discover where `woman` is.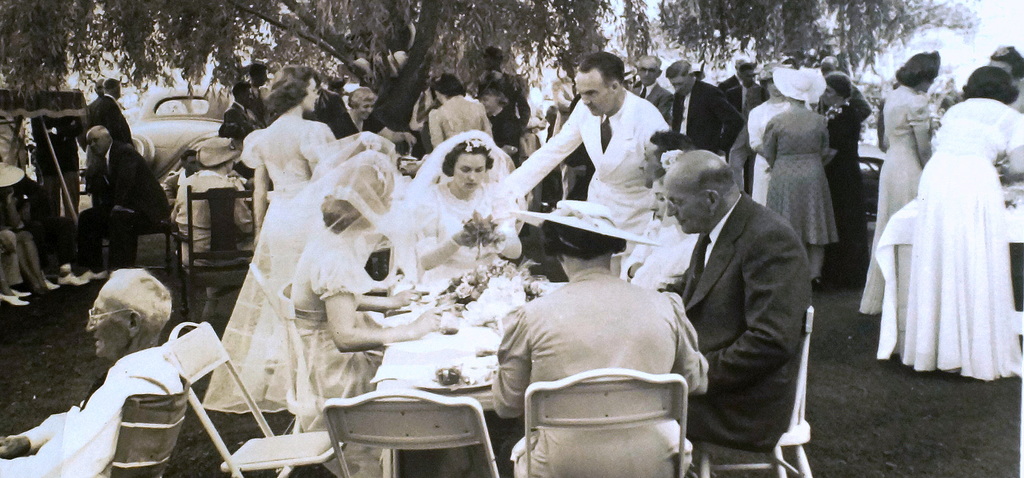
Discovered at (268,151,440,477).
